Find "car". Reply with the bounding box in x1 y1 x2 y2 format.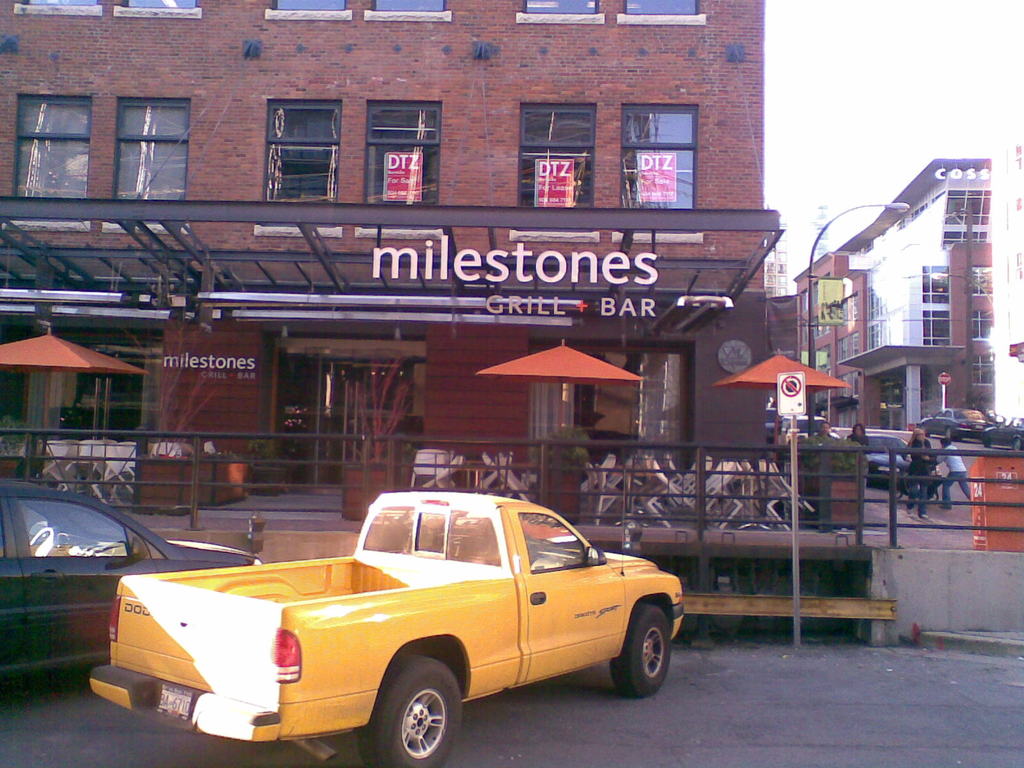
983 417 1023 456.
